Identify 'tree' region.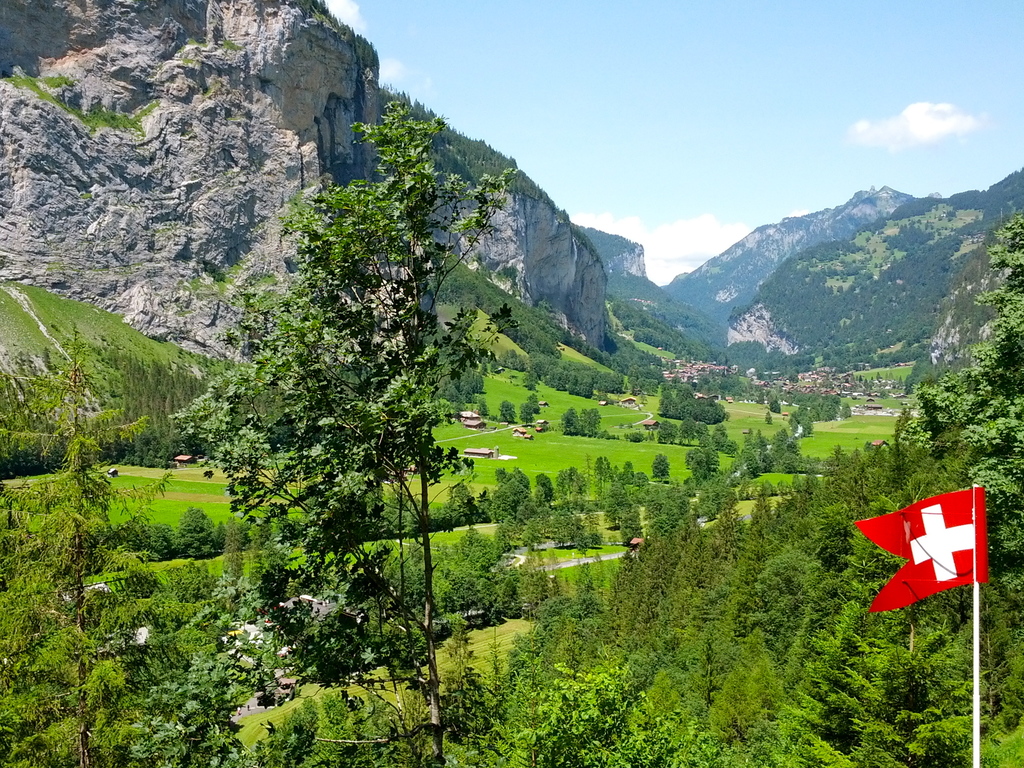
Region: Rect(911, 209, 1023, 613).
